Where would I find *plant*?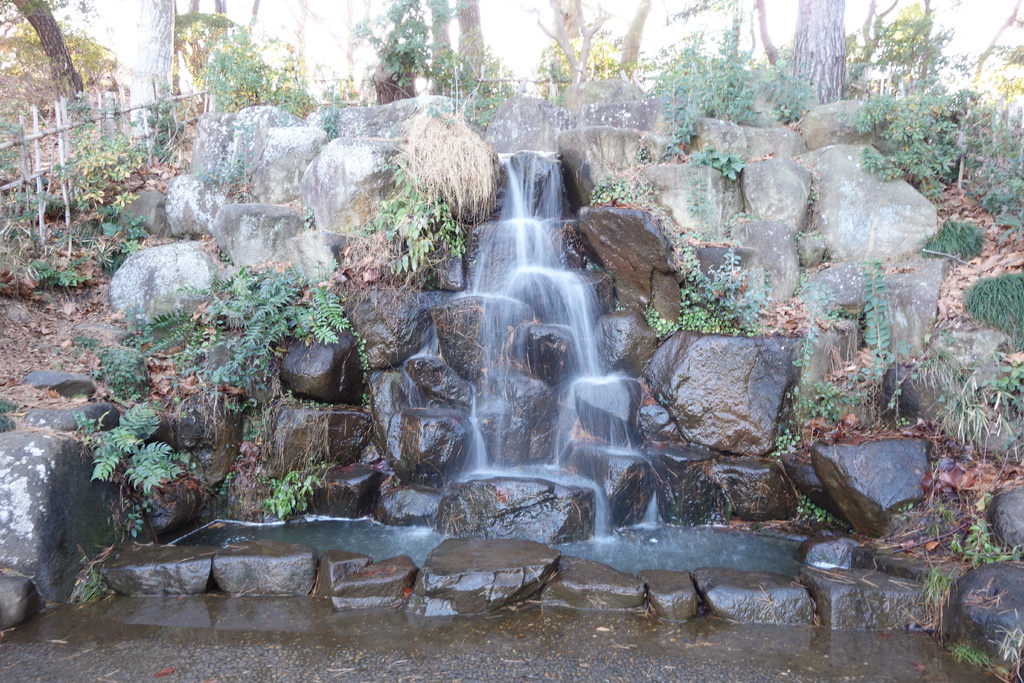
At box(789, 268, 863, 382).
